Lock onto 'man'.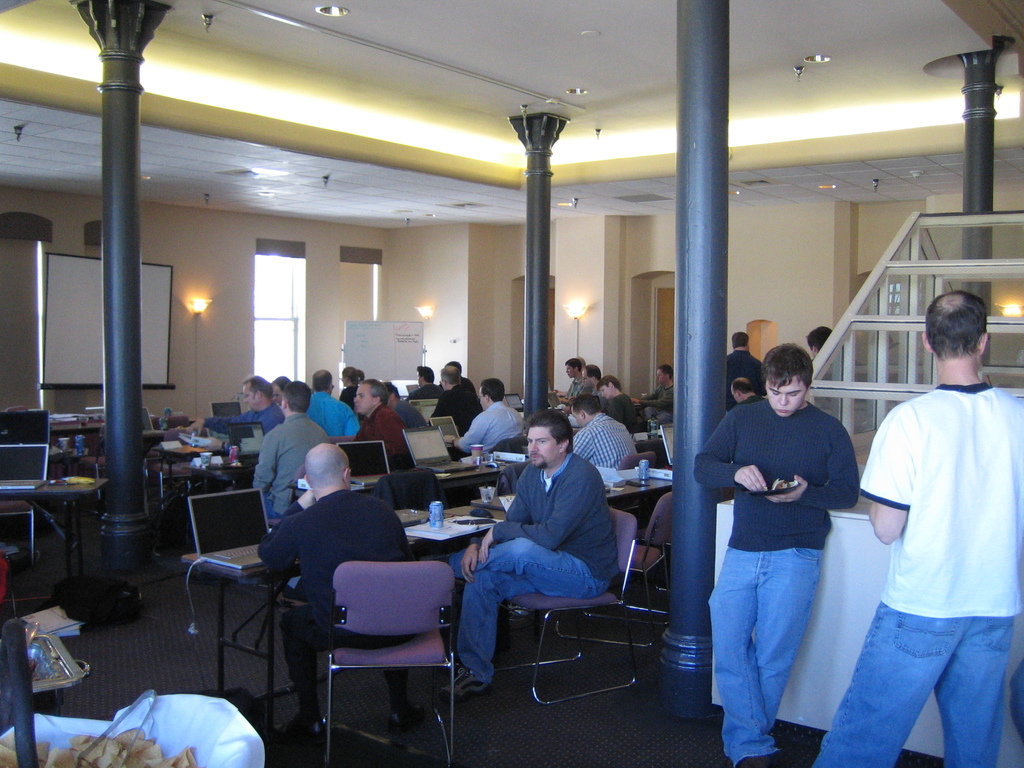
Locked: 728,376,755,401.
